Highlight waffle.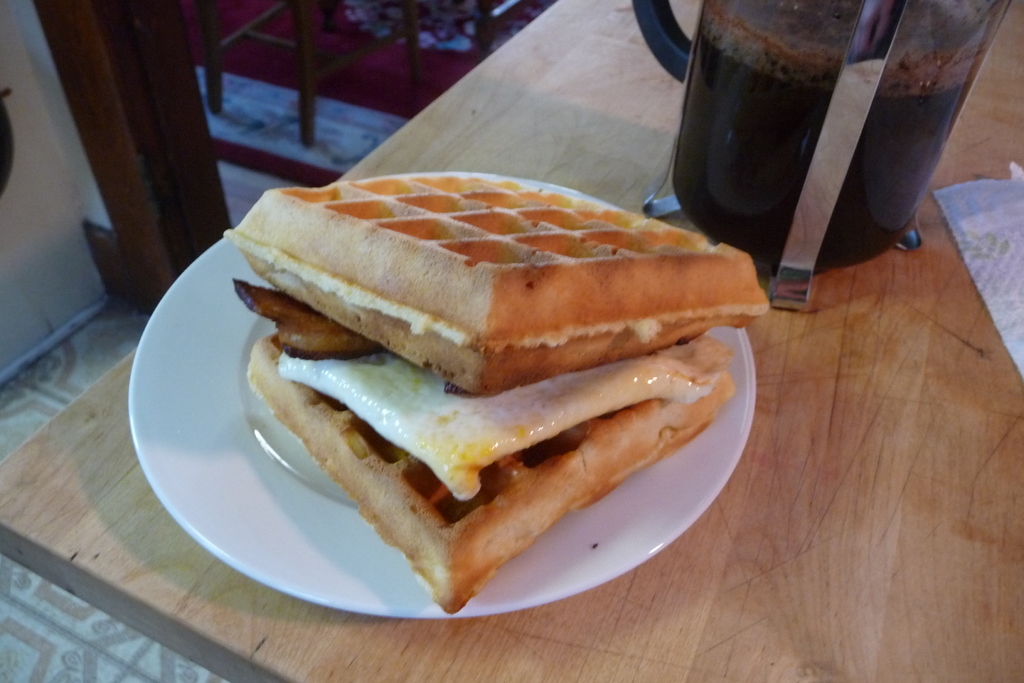
Highlighted region: BBox(241, 331, 746, 625).
